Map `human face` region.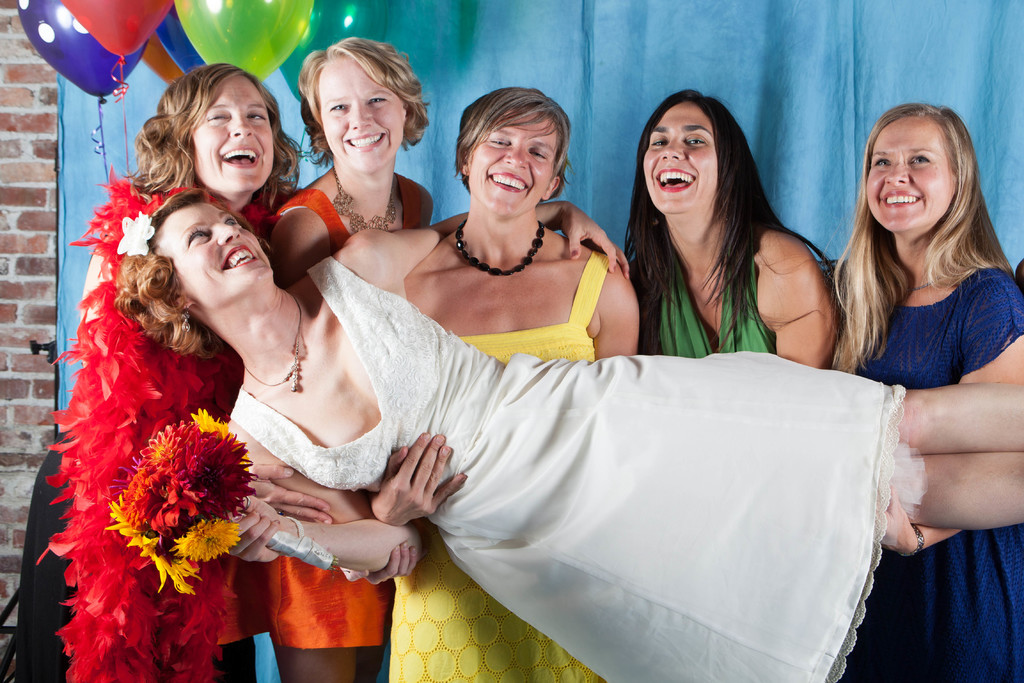
Mapped to rect(192, 74, 273, 189).
